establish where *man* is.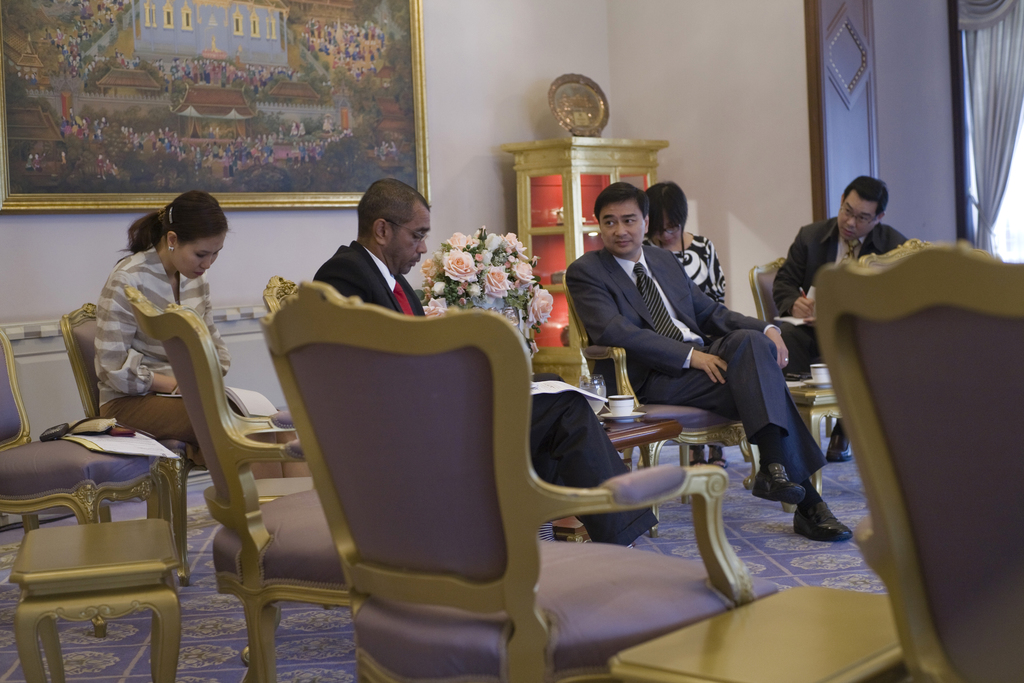
Established at (x1=772, y1=176, x2=908, y2=462).
